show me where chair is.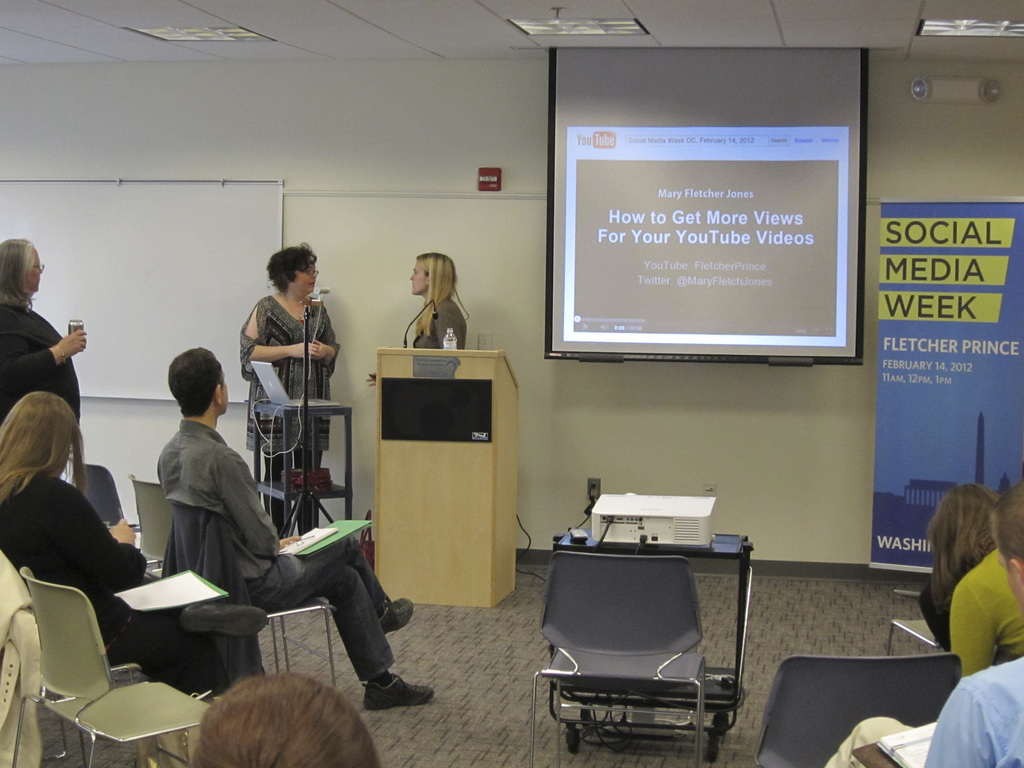
chair is at Rect(169, 492, 334, 688).
